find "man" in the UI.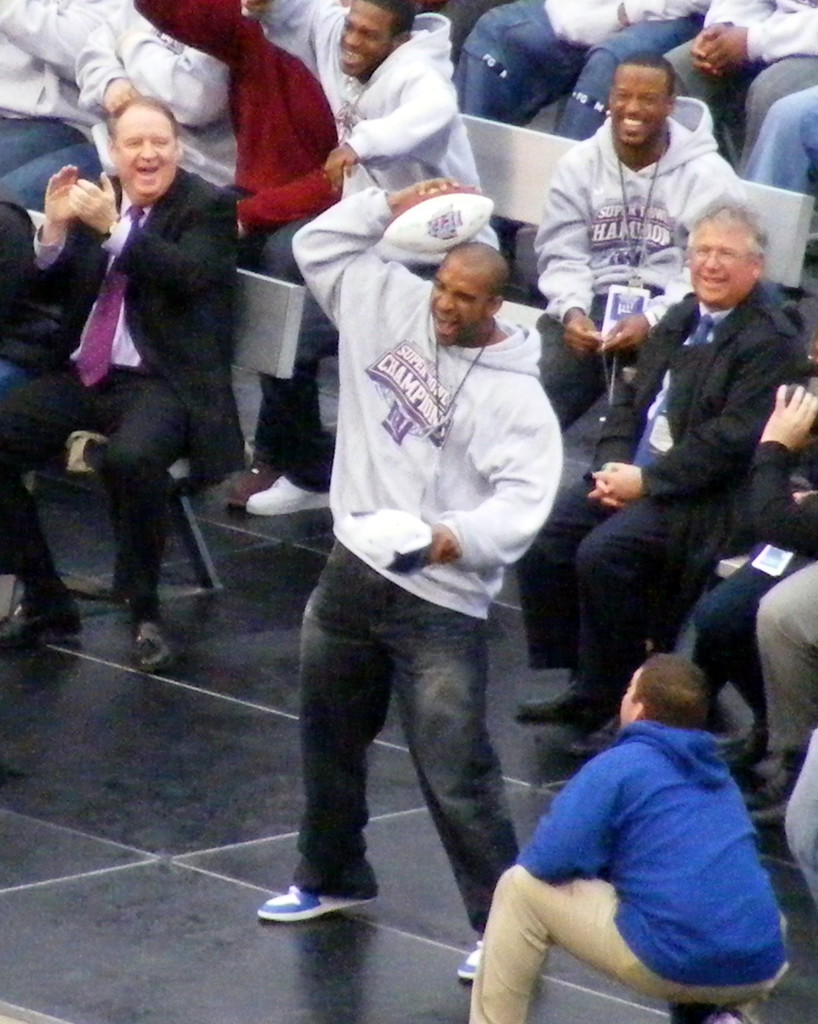
UI element at {"left": 666, "top": 0, "right": 817, "bottom": 165}.
